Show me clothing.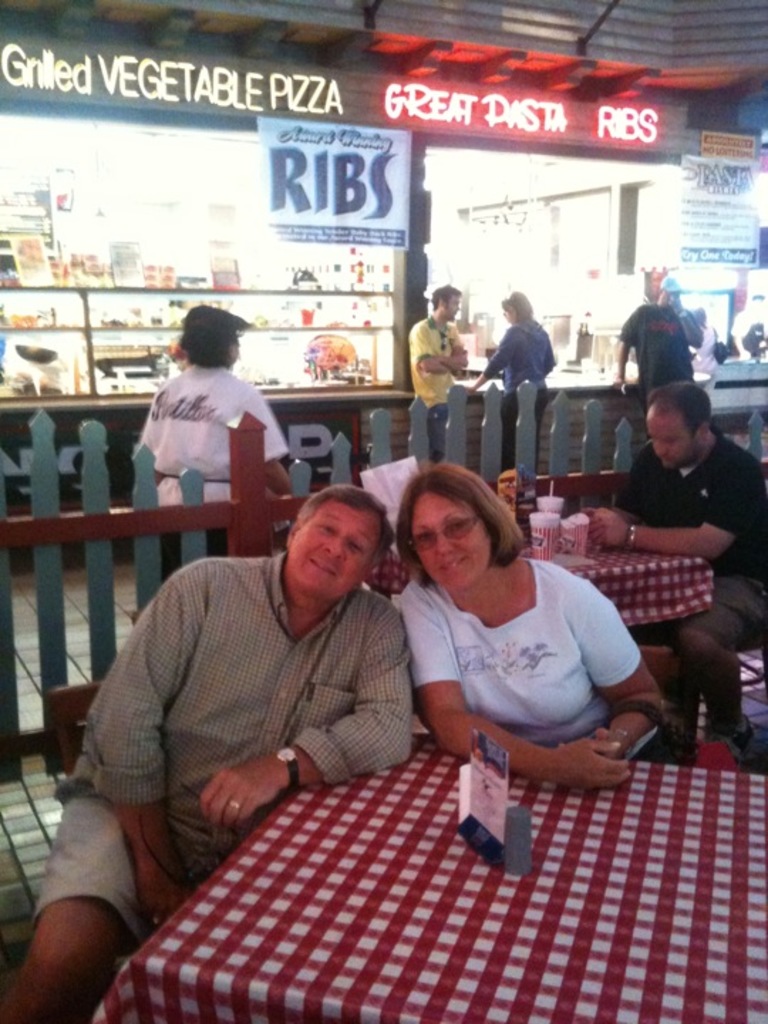
clothing is here: Rect(405, 303, 468, 457).
